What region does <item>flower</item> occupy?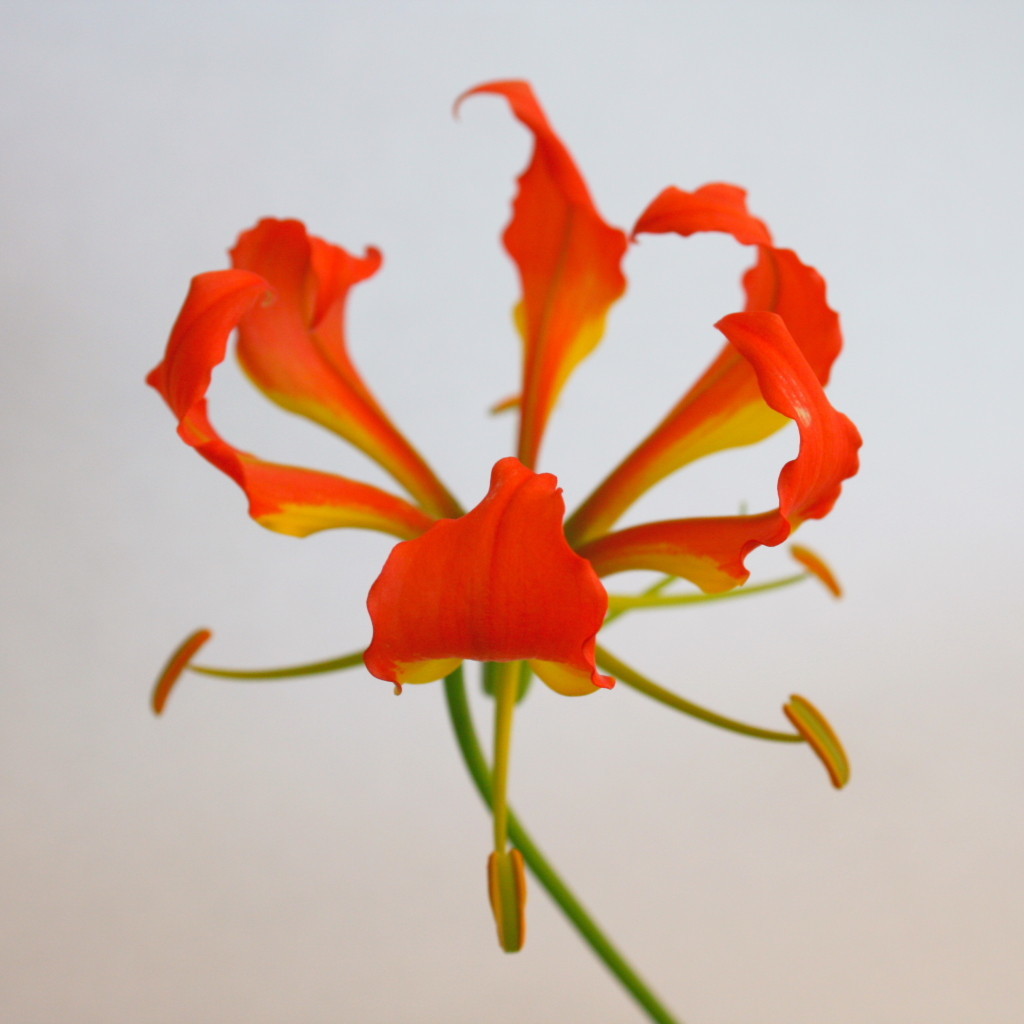
[x1=126, y1=87, x2=857, y2=780].
